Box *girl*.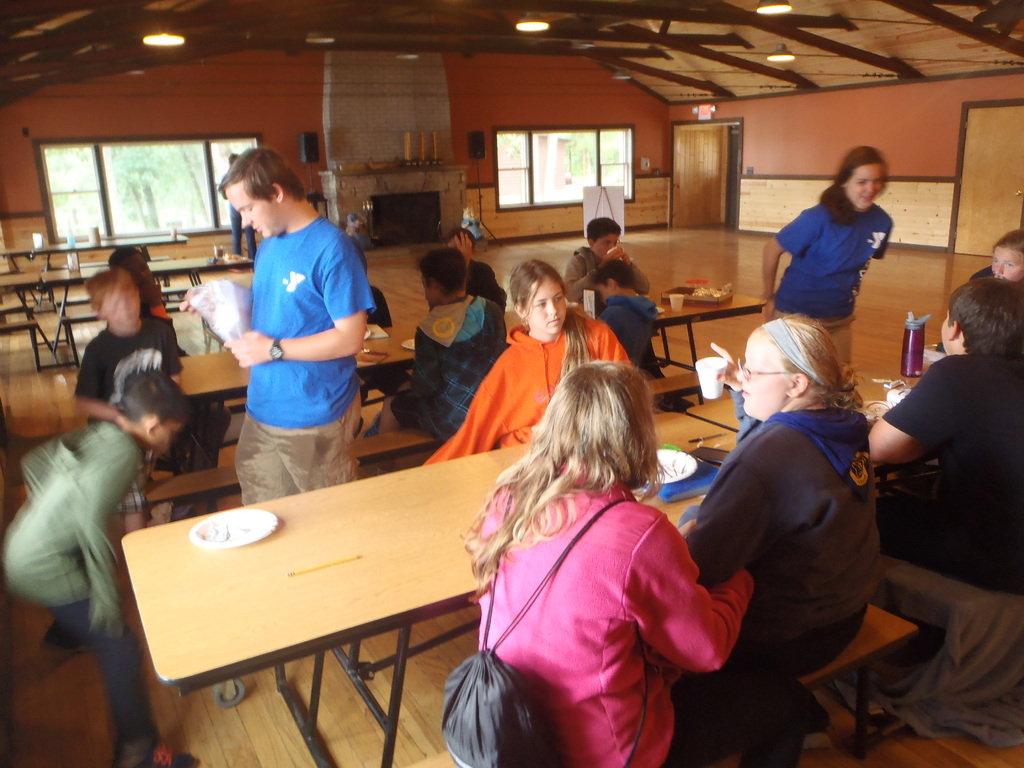
<bbox>936, 230, 1023, 352</bbox>.
